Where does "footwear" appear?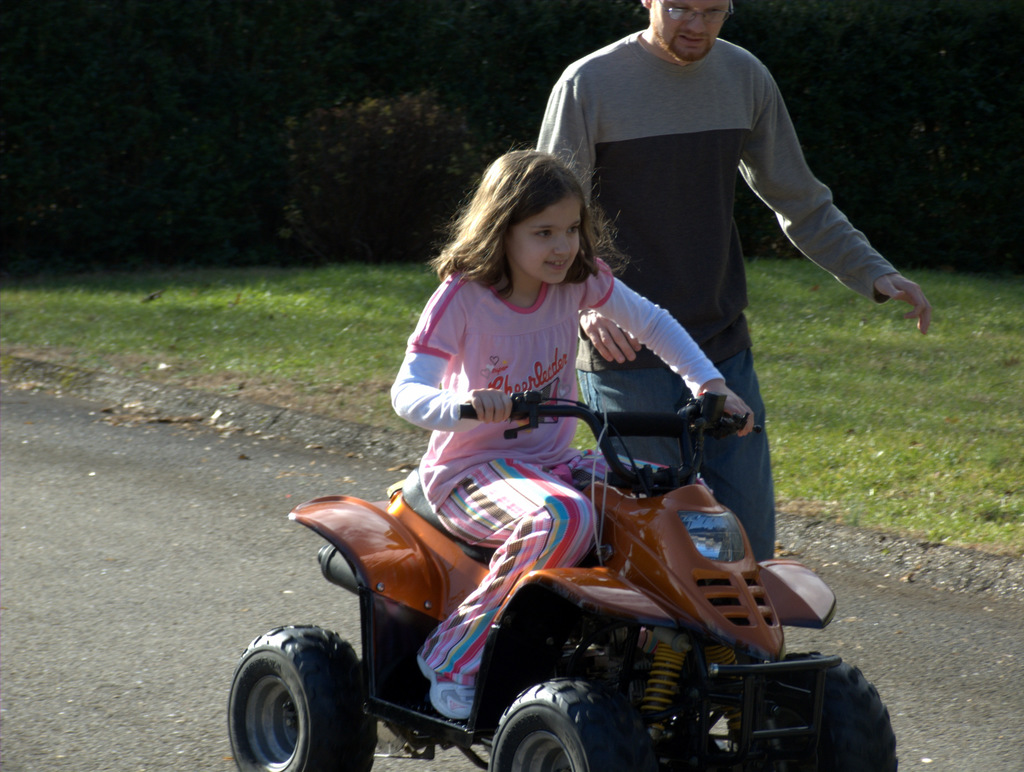
Appears at {"x1": 417, "y1": 649, "x2": 477, "y2": 720}.
